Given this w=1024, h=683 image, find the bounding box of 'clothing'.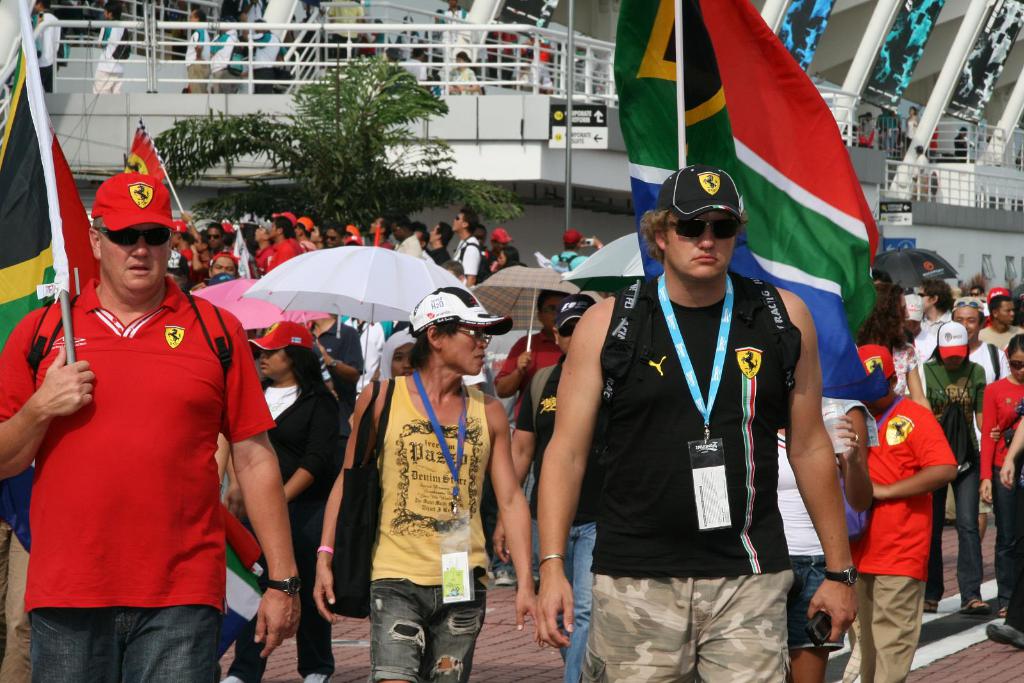
(x1=0, y1=263, x2=279, y2=682).
